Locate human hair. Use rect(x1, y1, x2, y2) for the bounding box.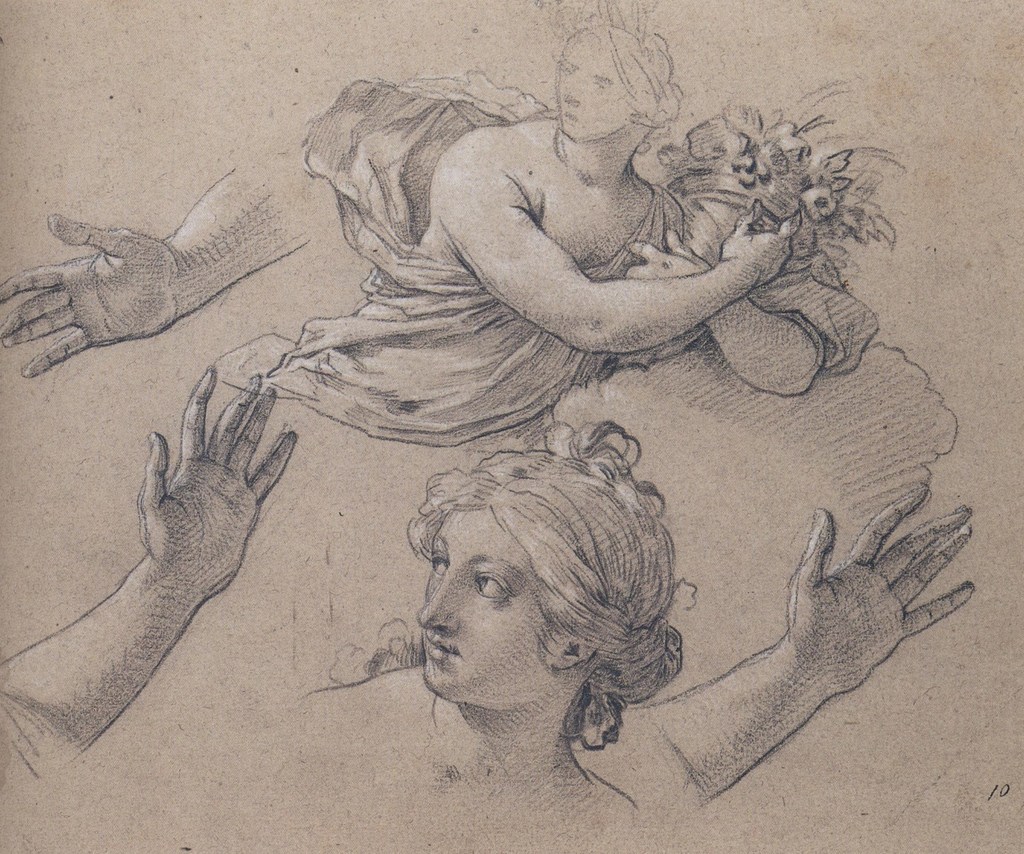
rect(402, 415, 697, 757).
